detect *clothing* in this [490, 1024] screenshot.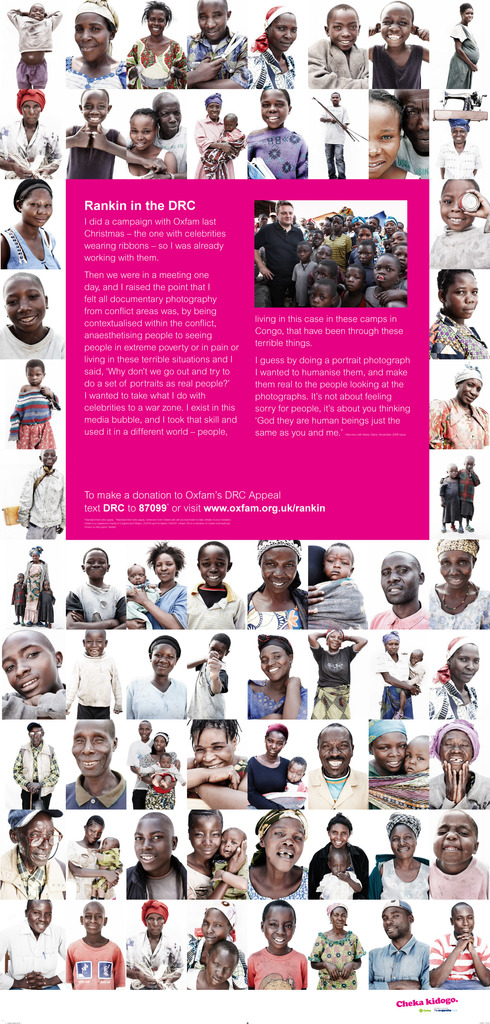
Detection: (left=309, top=36, right=376, bottom=94).
